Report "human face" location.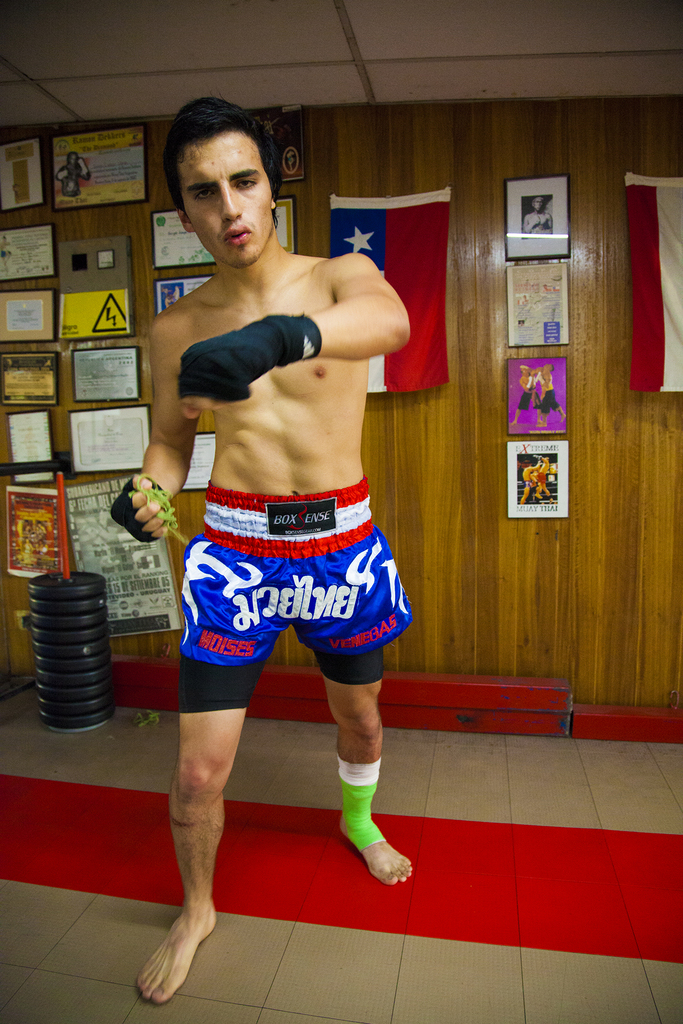
Report: detection(534, 196, 544, 209).
